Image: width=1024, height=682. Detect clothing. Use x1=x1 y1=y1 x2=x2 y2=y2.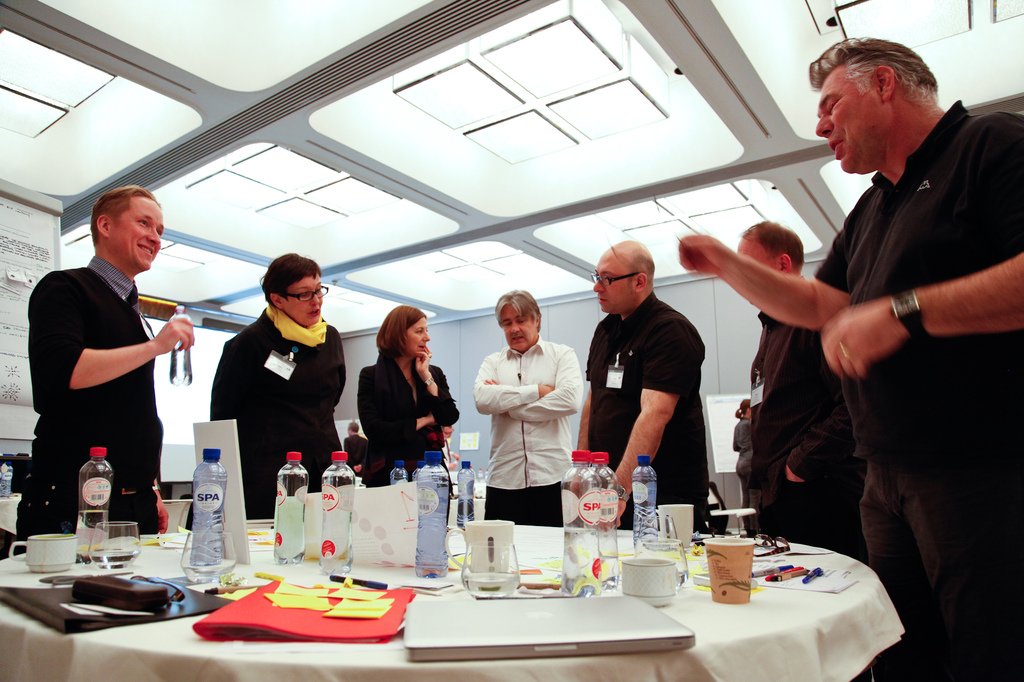
x1=812 y1=99 x2=1023 y2=681.
